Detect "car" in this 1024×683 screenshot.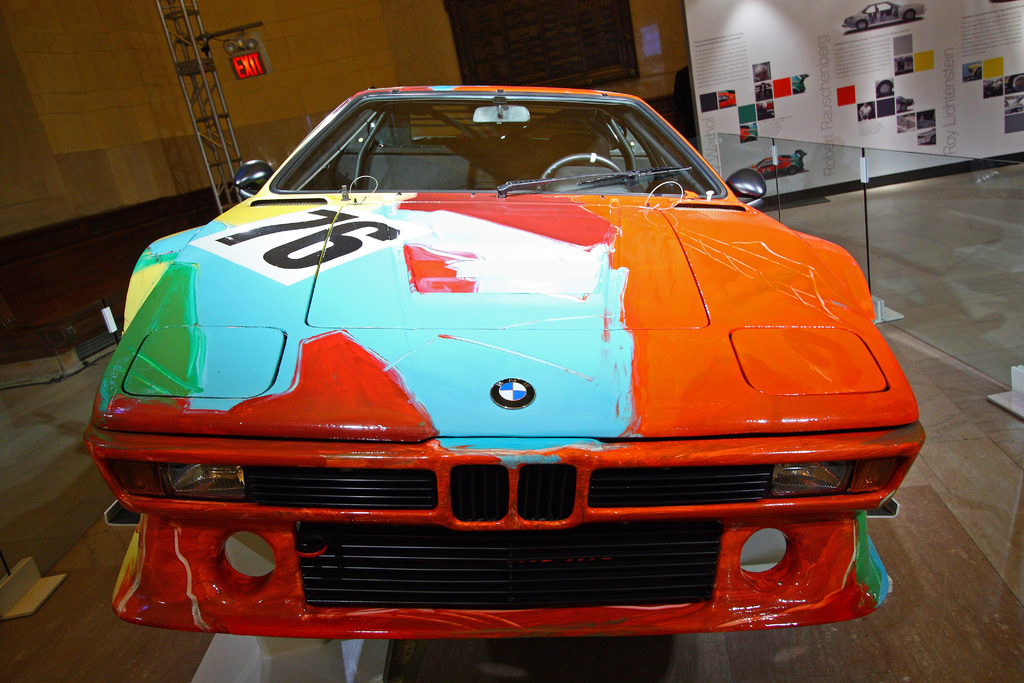
Detection: [86, 84, 925, 638].
